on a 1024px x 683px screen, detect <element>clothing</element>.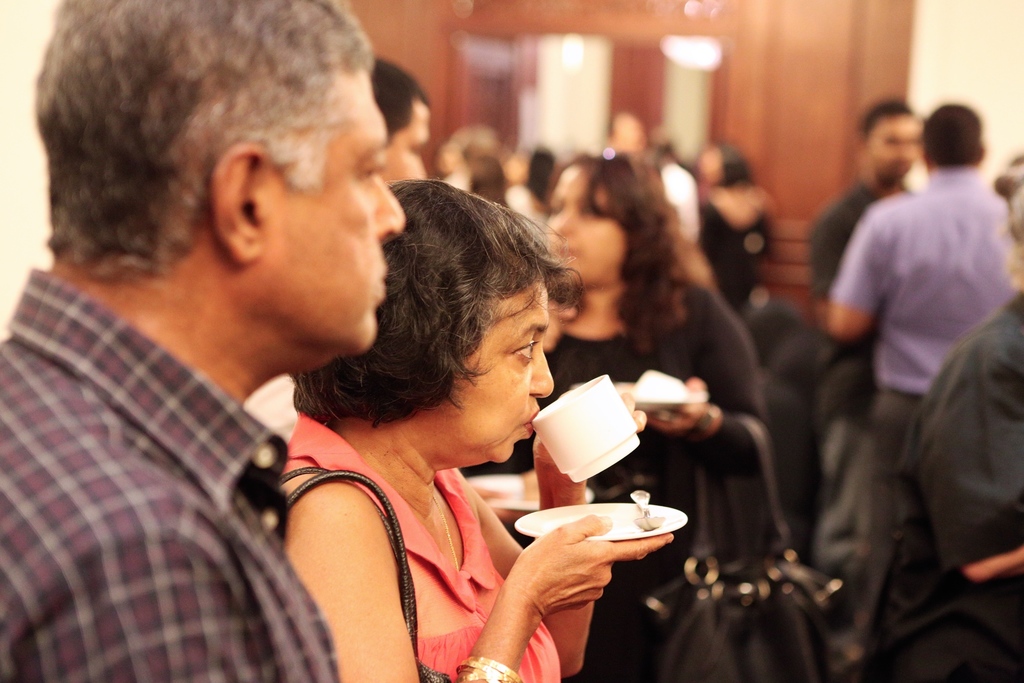
detection(503, 278, 764, 672).
